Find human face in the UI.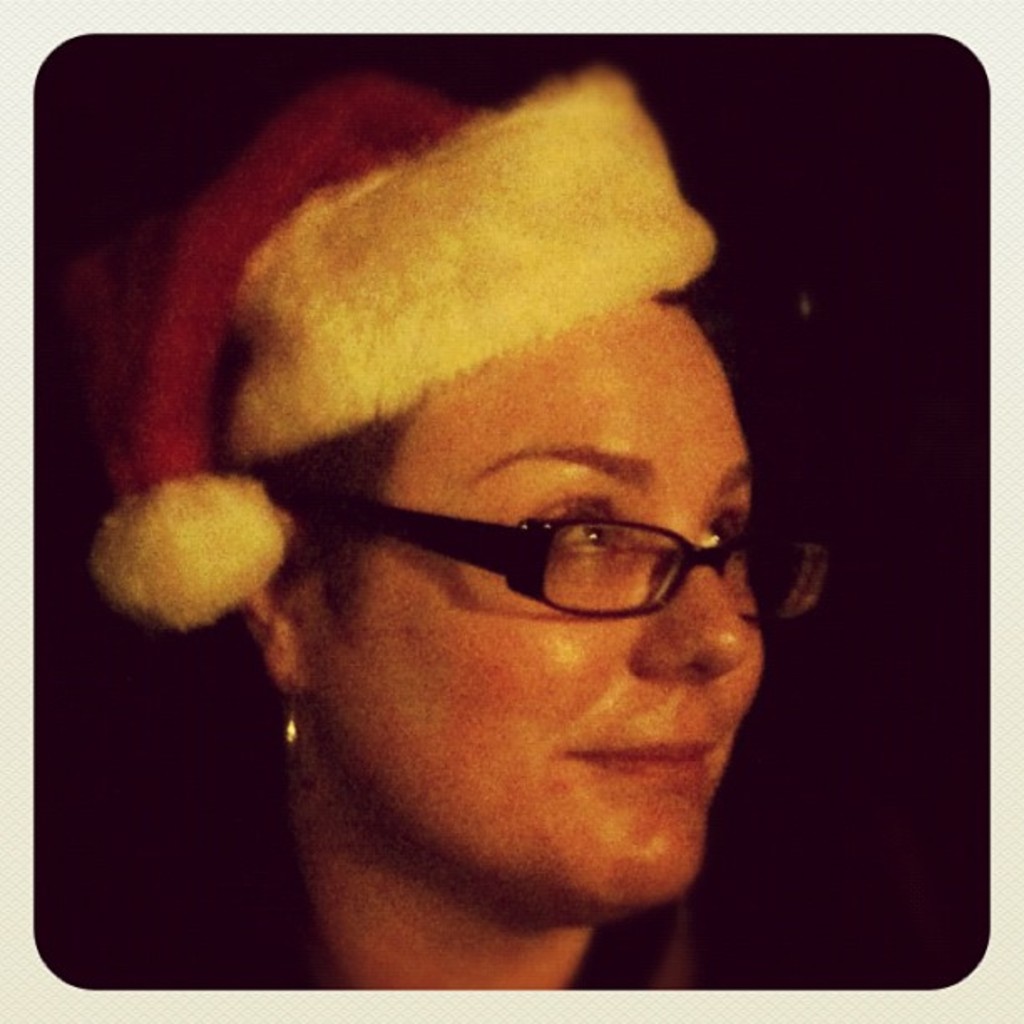
UI element at (321,298,765,904).
